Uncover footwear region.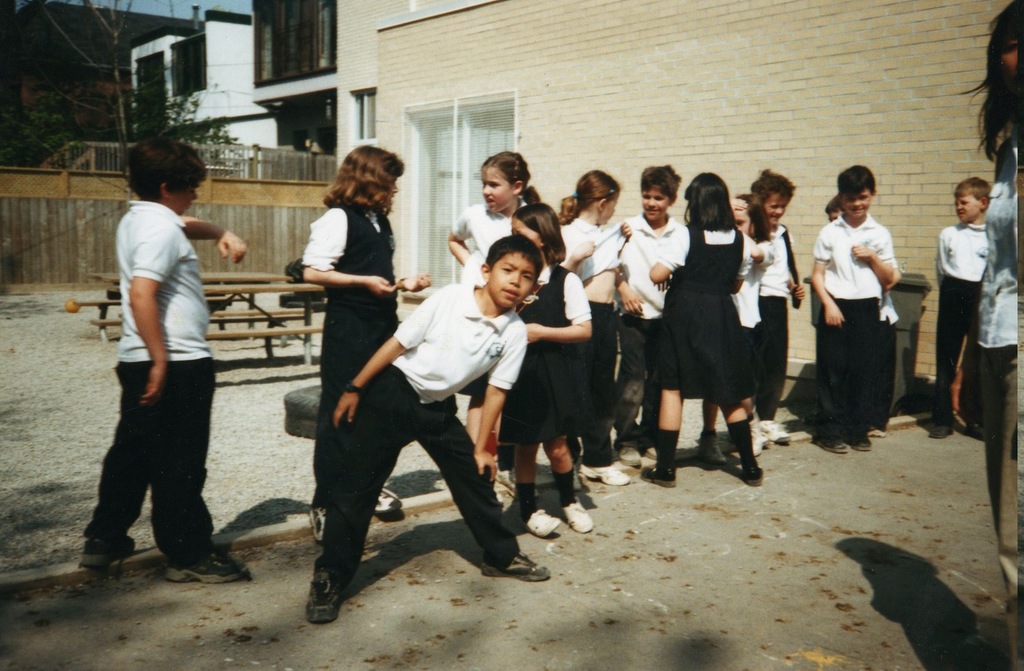
Uncovered: rect(812, 430, 845, 454).
